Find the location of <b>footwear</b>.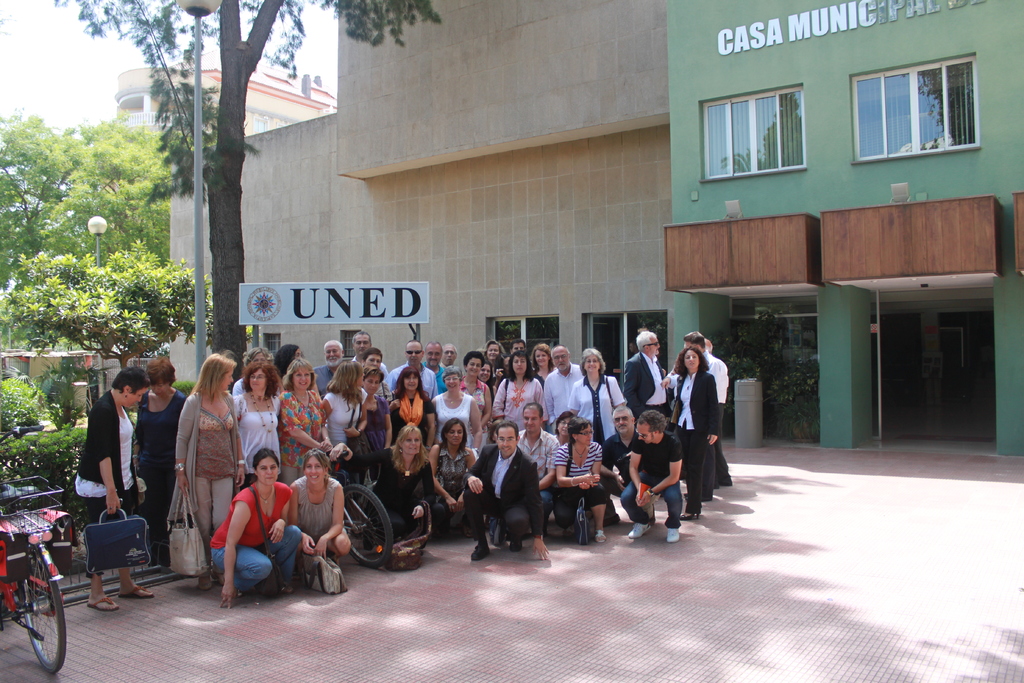
Location: [87, 599, 120, 611].
